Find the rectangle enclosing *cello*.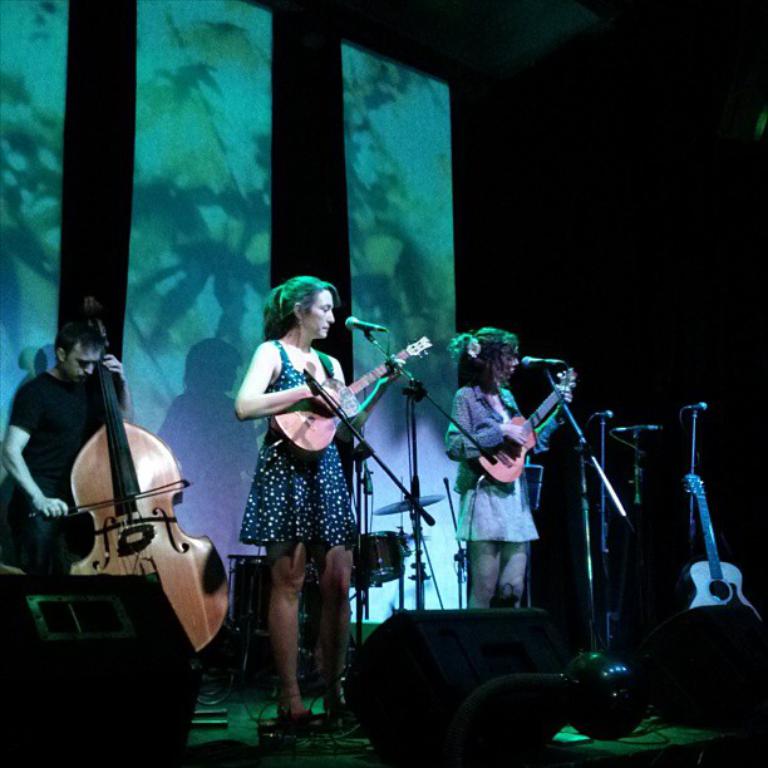
l=680, t=462, r=754, b=635.
